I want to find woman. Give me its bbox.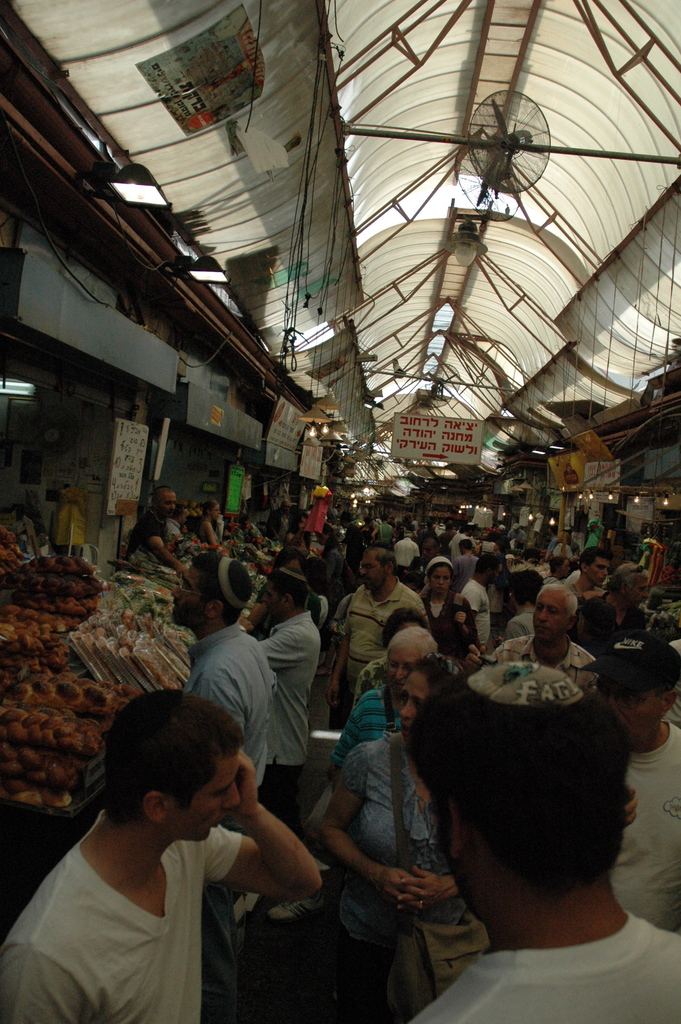
546 554 573 586.
